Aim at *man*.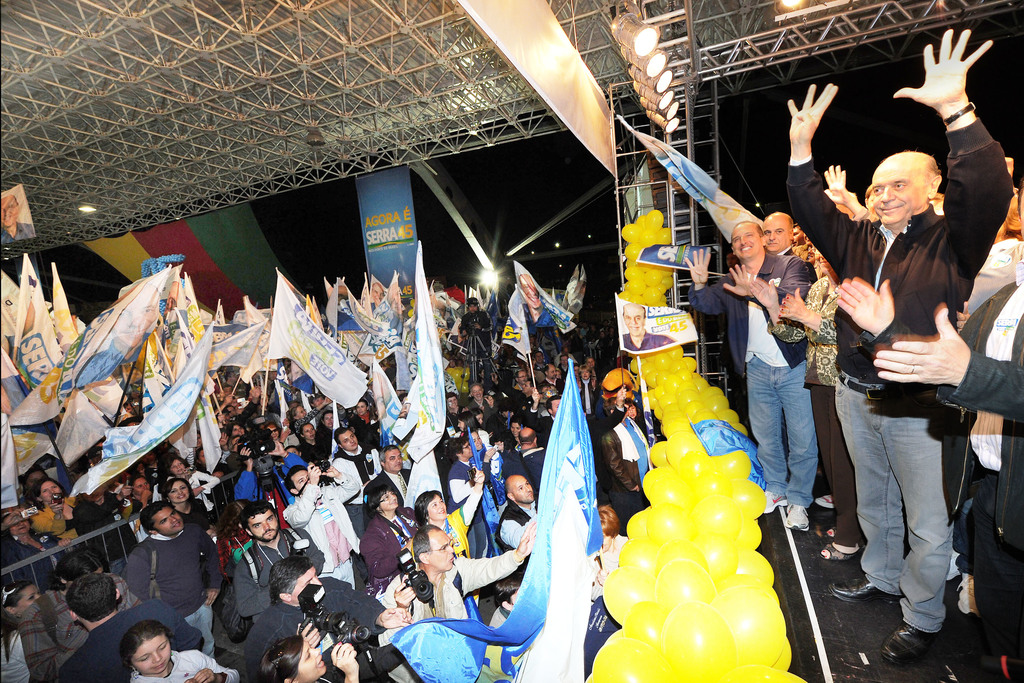
Aimed at x1=682 y1=215 x2=813 y2=533.
